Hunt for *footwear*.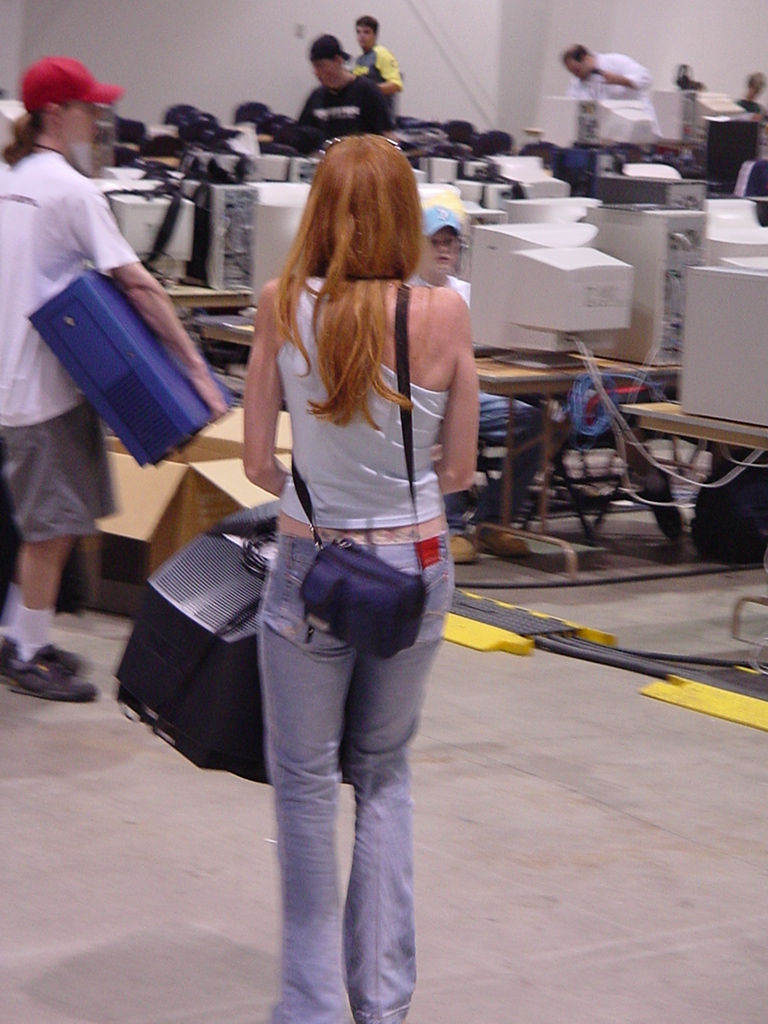
Hunted down at 2,635,85,667.
